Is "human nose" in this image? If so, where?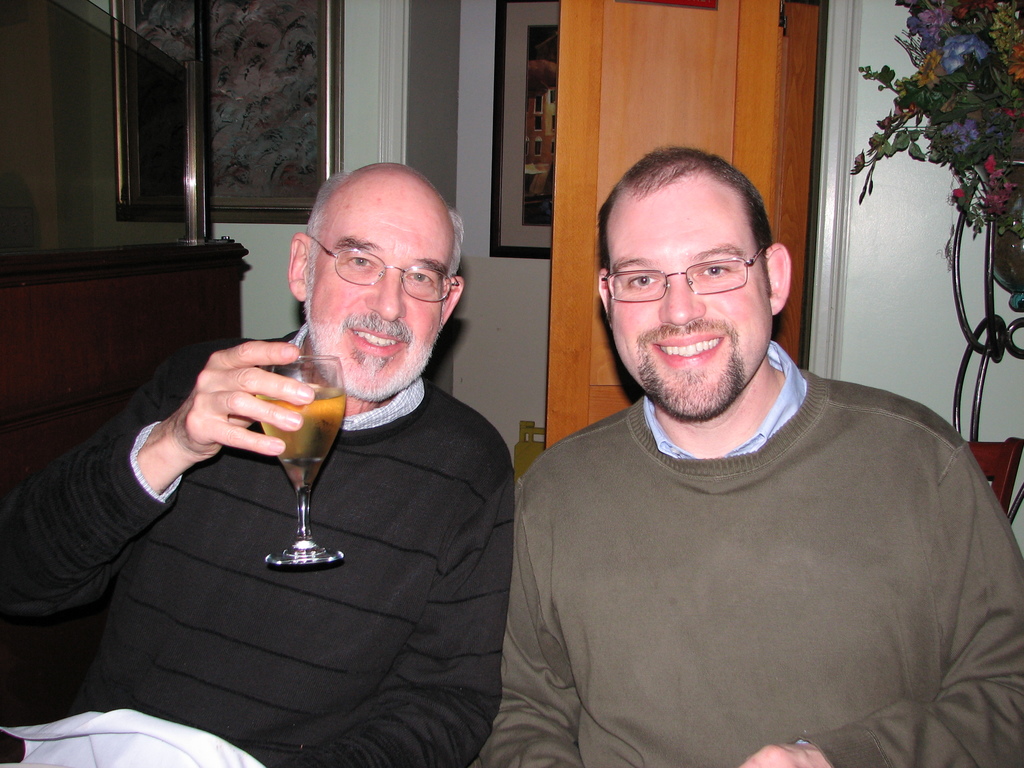
Yes, at 365 267 408 325.
